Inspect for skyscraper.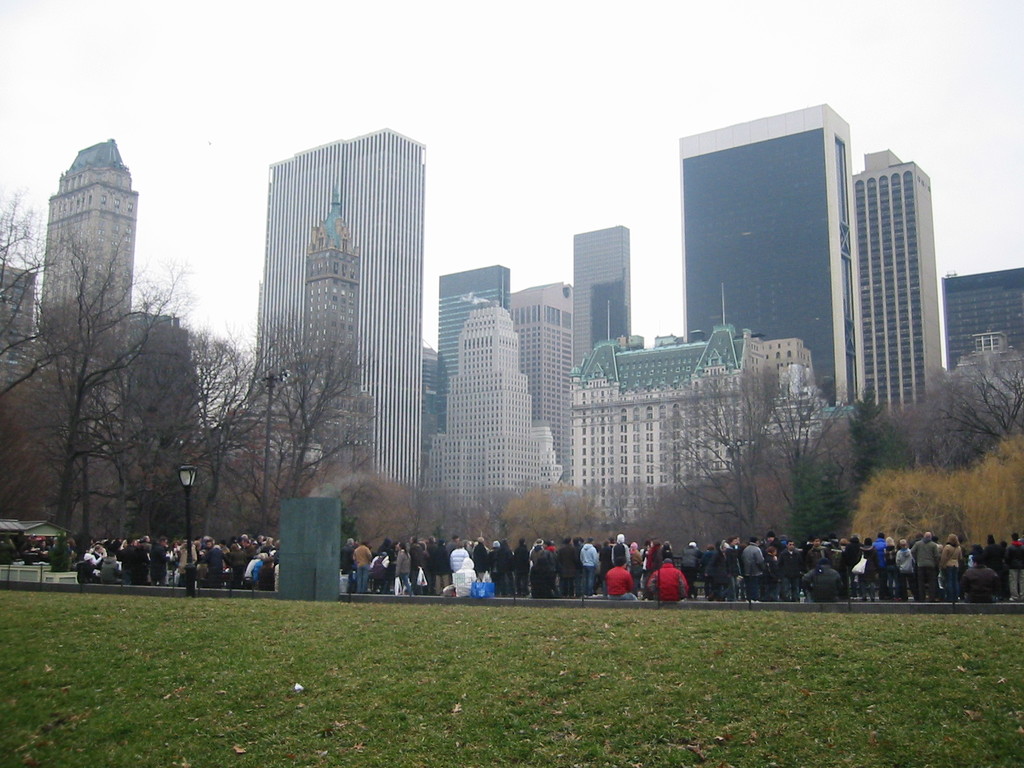
Inspection: [423,304,548,500].
